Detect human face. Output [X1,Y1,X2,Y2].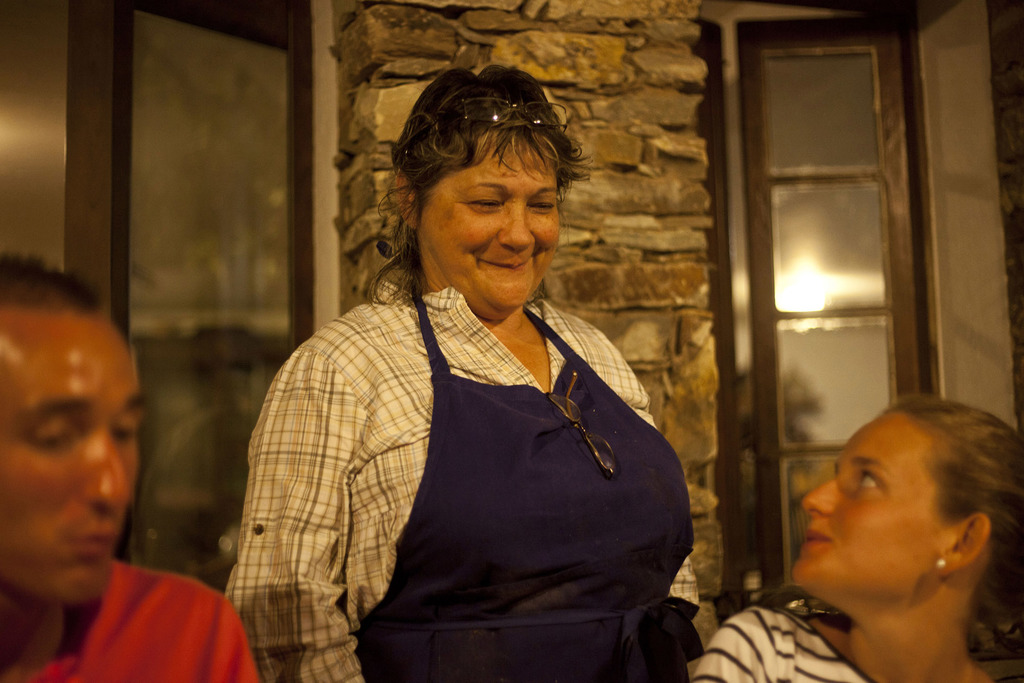
[0,304,136,604].
